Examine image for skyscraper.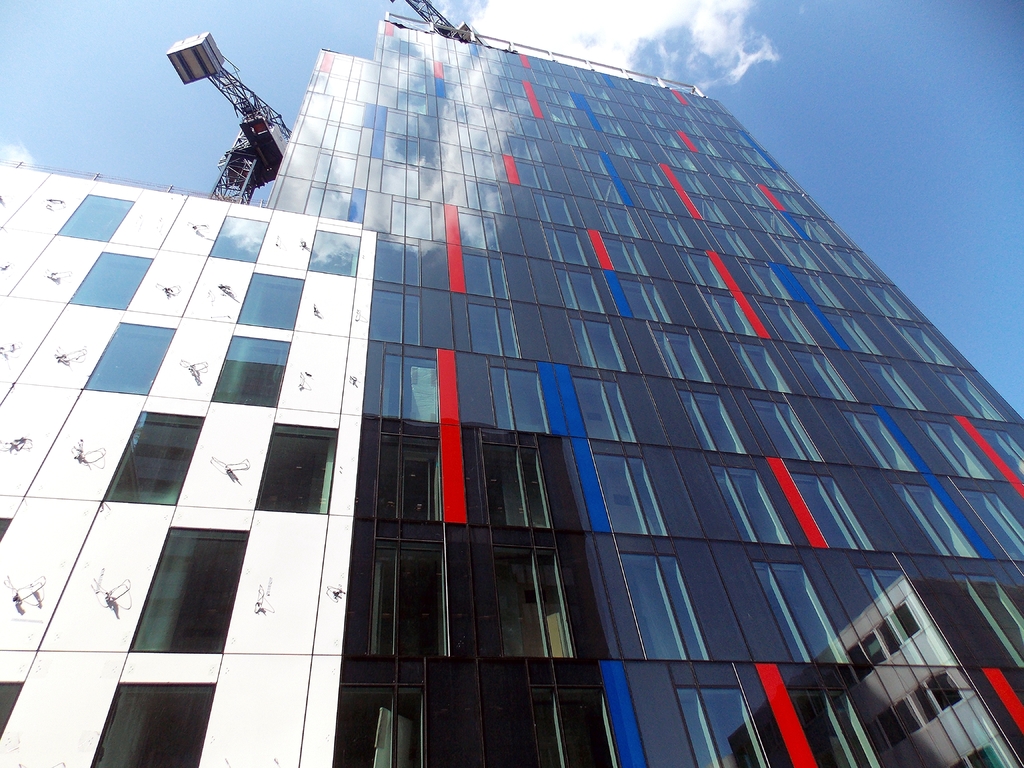
Examination result: region(258, 8, 1023, 767).
